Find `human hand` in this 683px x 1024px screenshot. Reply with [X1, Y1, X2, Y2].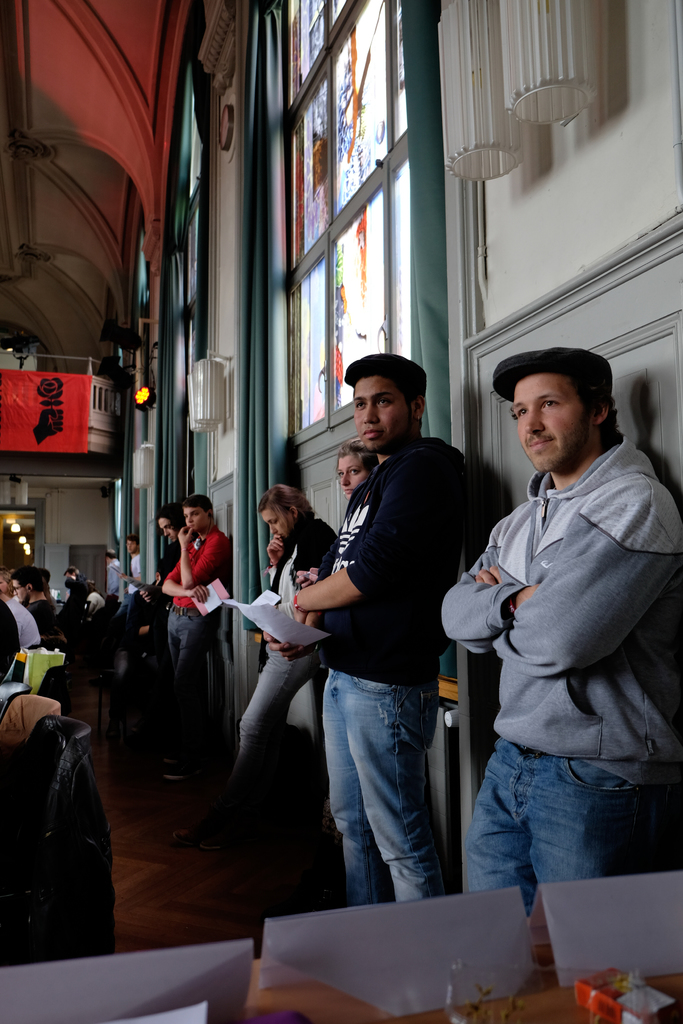
[472, 564, 504, 589].
